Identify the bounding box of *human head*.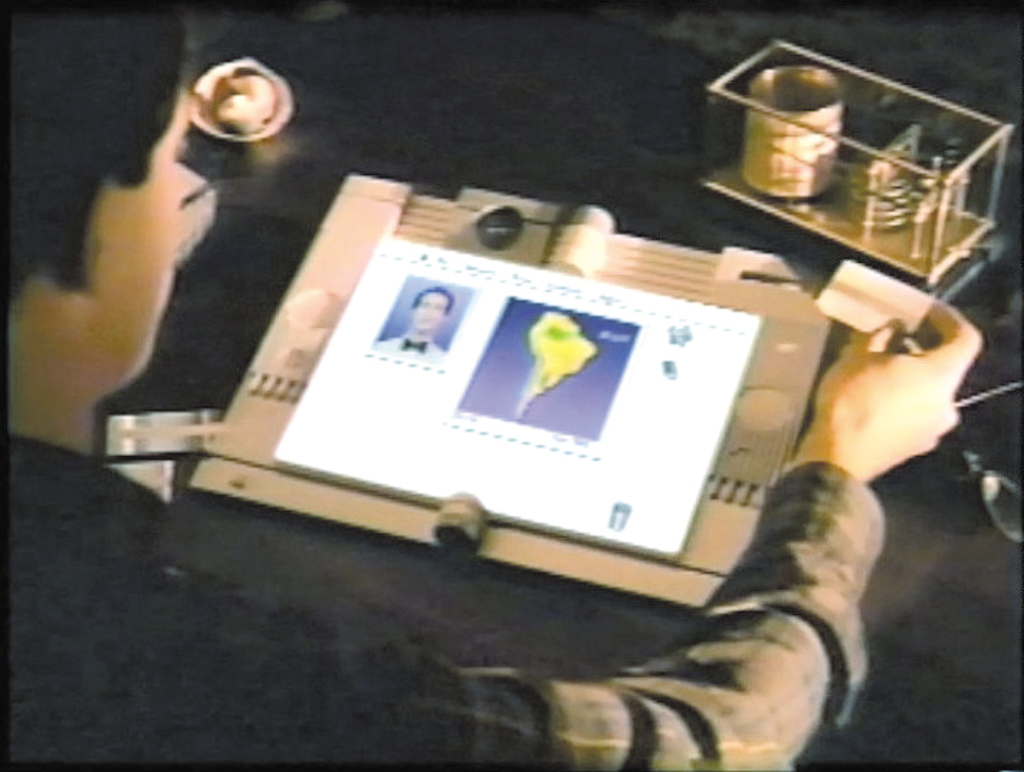
[414,285,449,328].
